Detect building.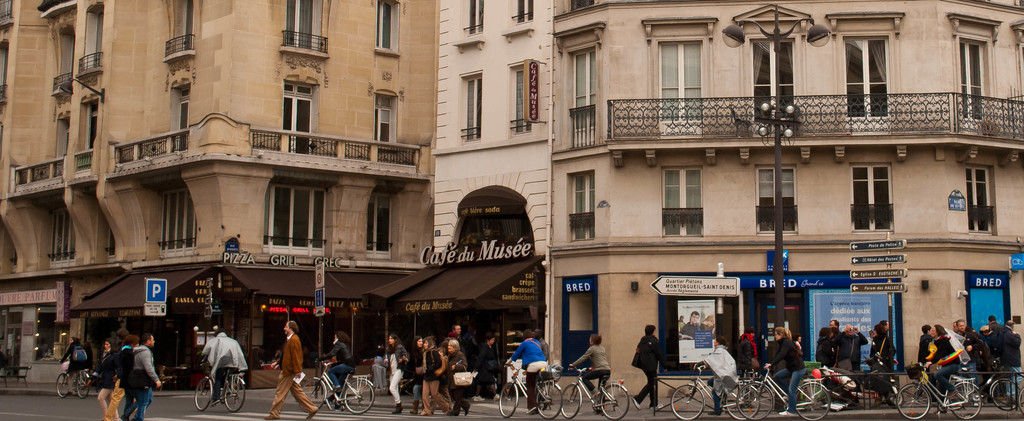
Detected at (436,0,1023,401).
